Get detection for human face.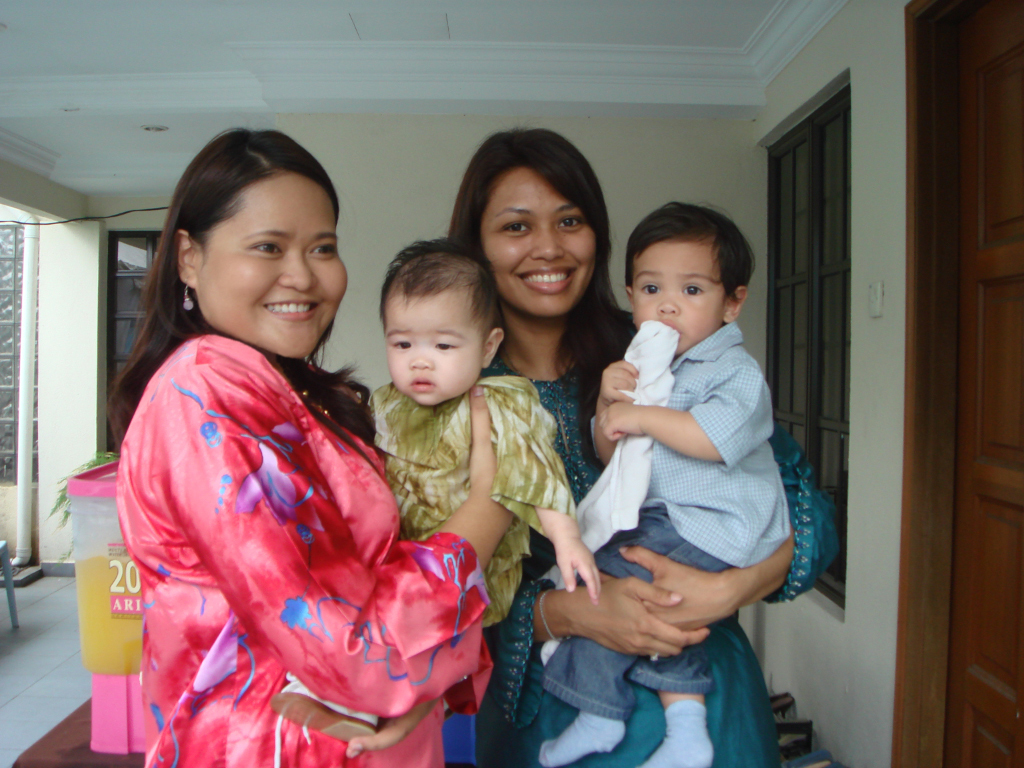
Detection: (390,292,480,405).
